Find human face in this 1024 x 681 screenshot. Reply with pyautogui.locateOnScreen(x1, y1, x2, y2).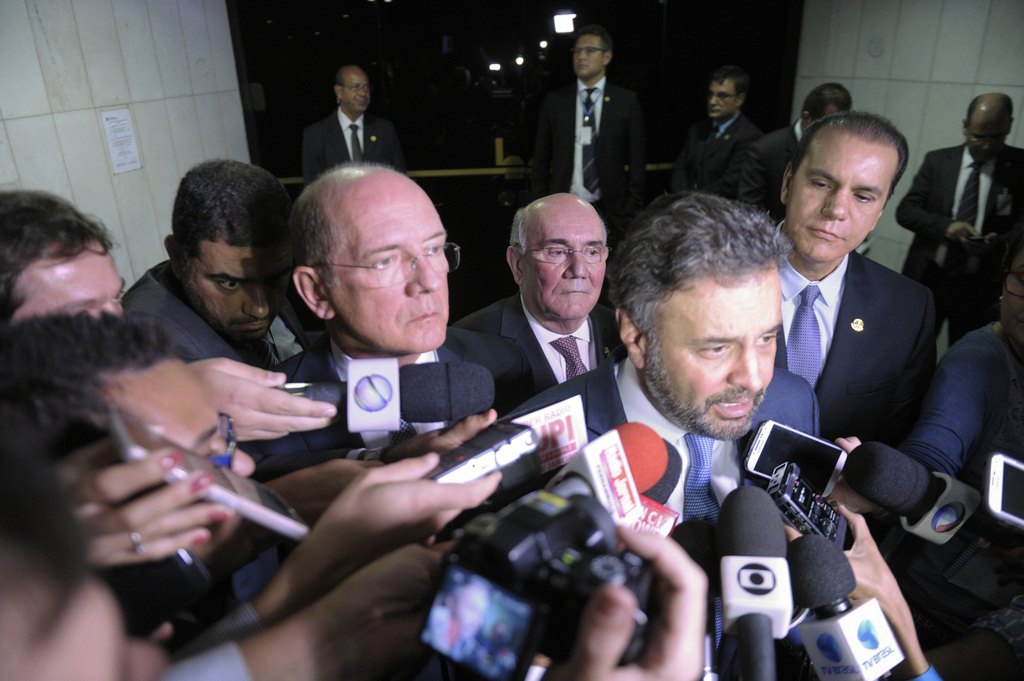
pyautogui.locateOnScreen(336, 184, 452, 348).
